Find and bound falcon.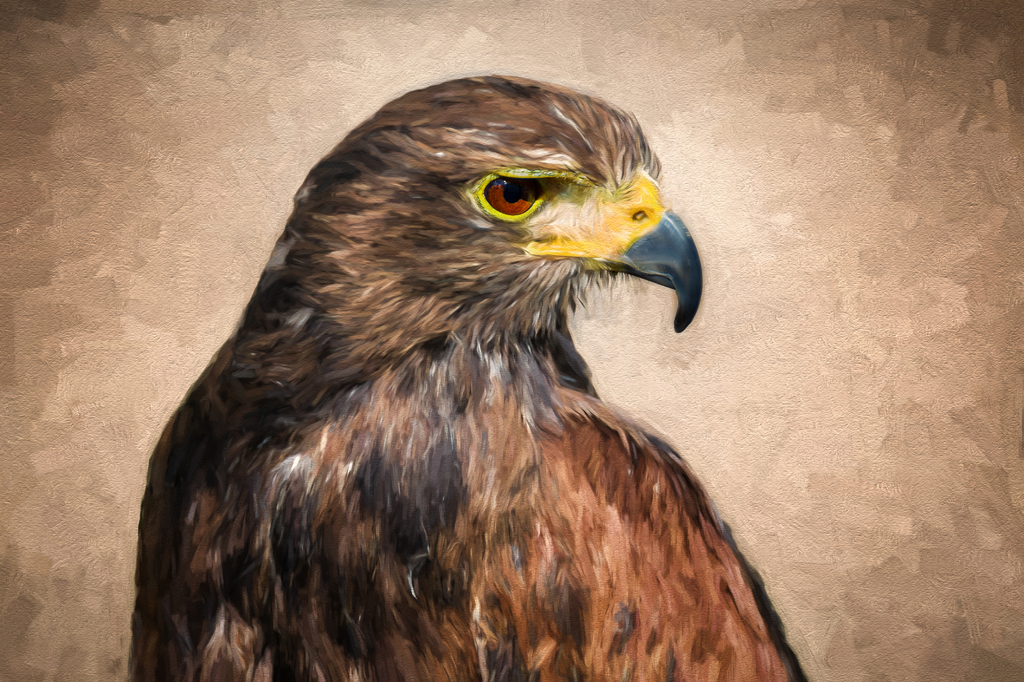
Bound: 125:72:811:681.
